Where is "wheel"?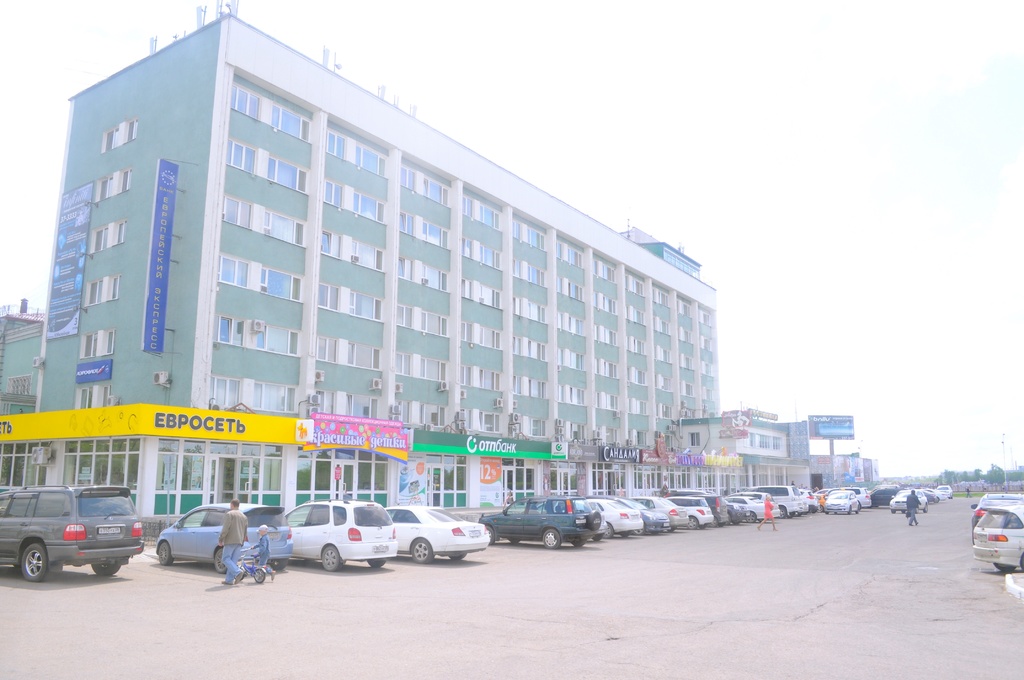
pyautogui.locateOnScreen(214, 548, 227, 574).
